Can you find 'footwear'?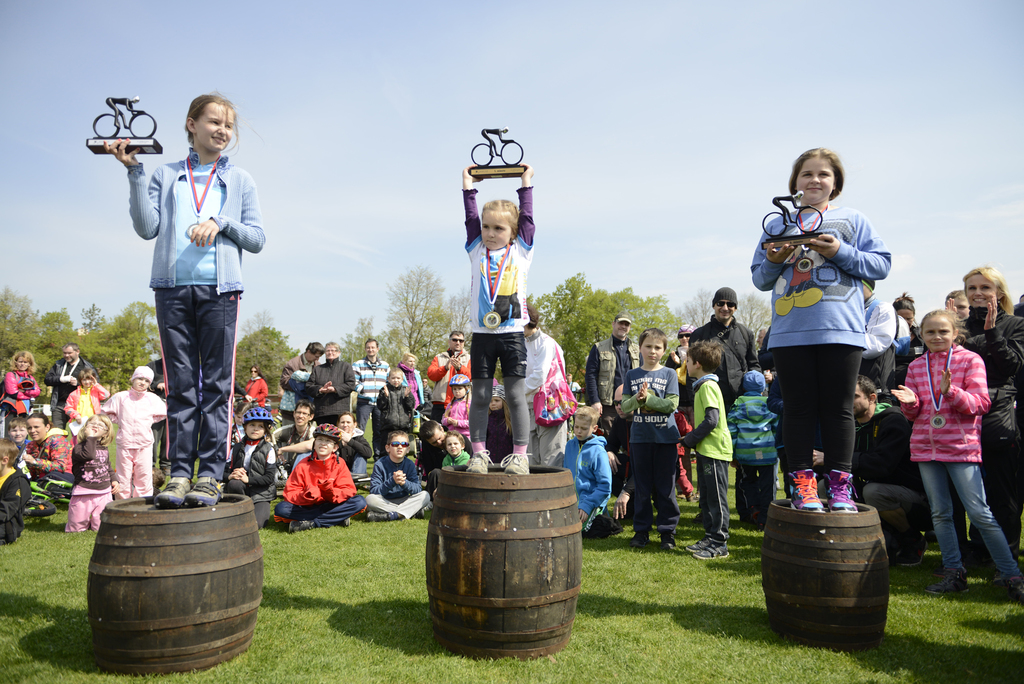
Yes, bounding box: 286, 519, 311, 533.
